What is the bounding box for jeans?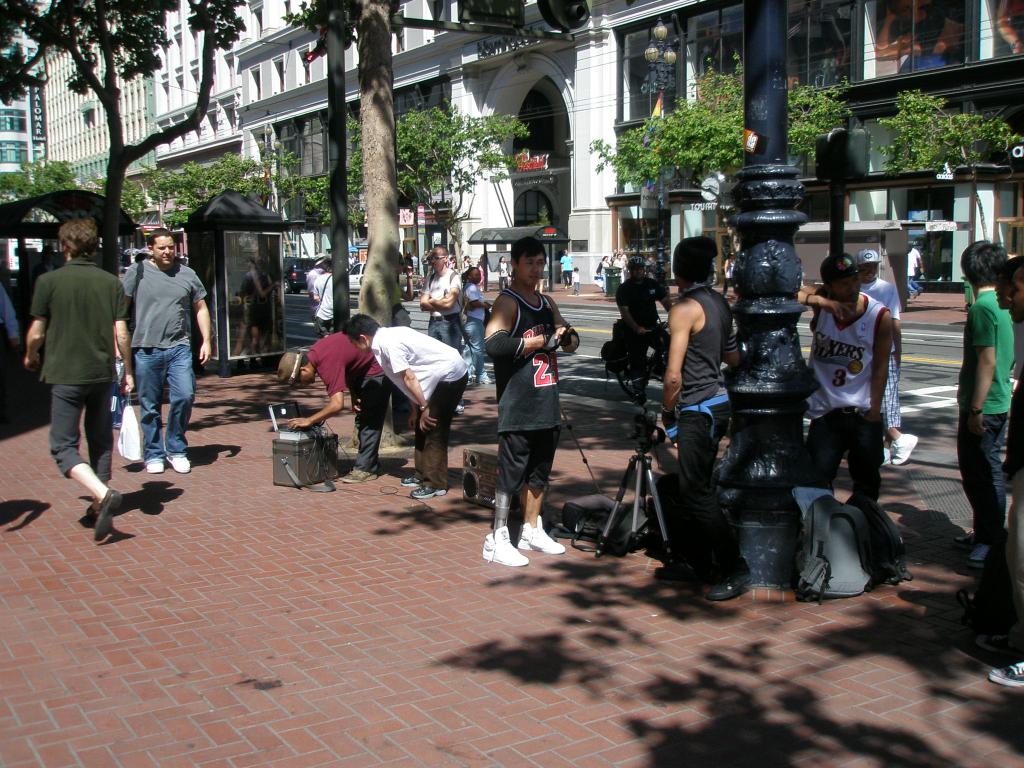
bbox=[677, 396, 752, 579].
